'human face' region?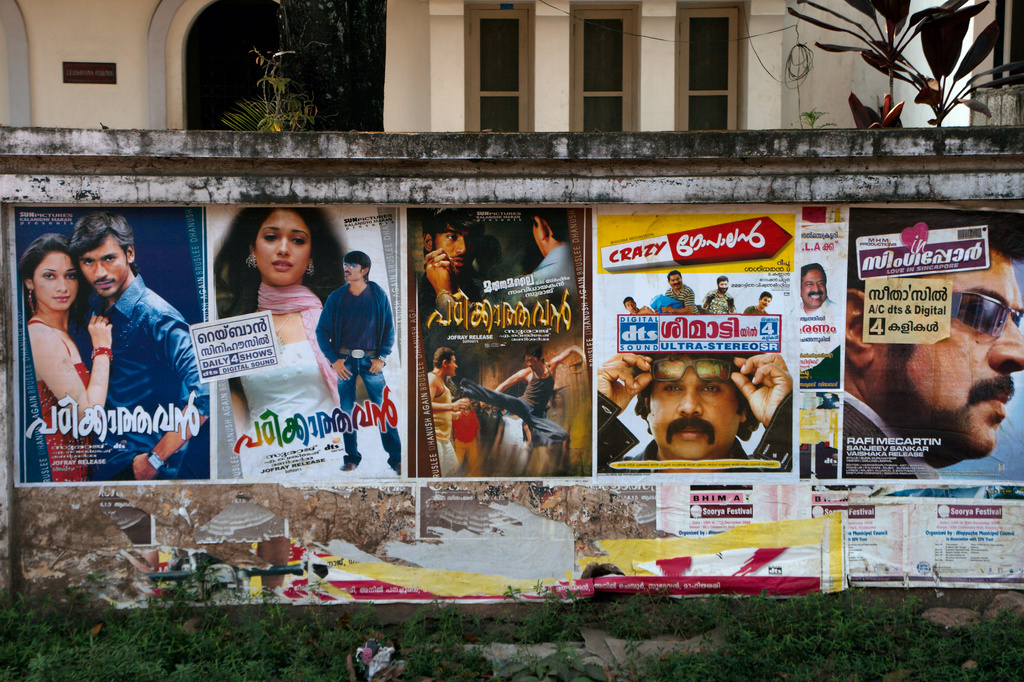
bbox=[31, 252, 82, 308]
